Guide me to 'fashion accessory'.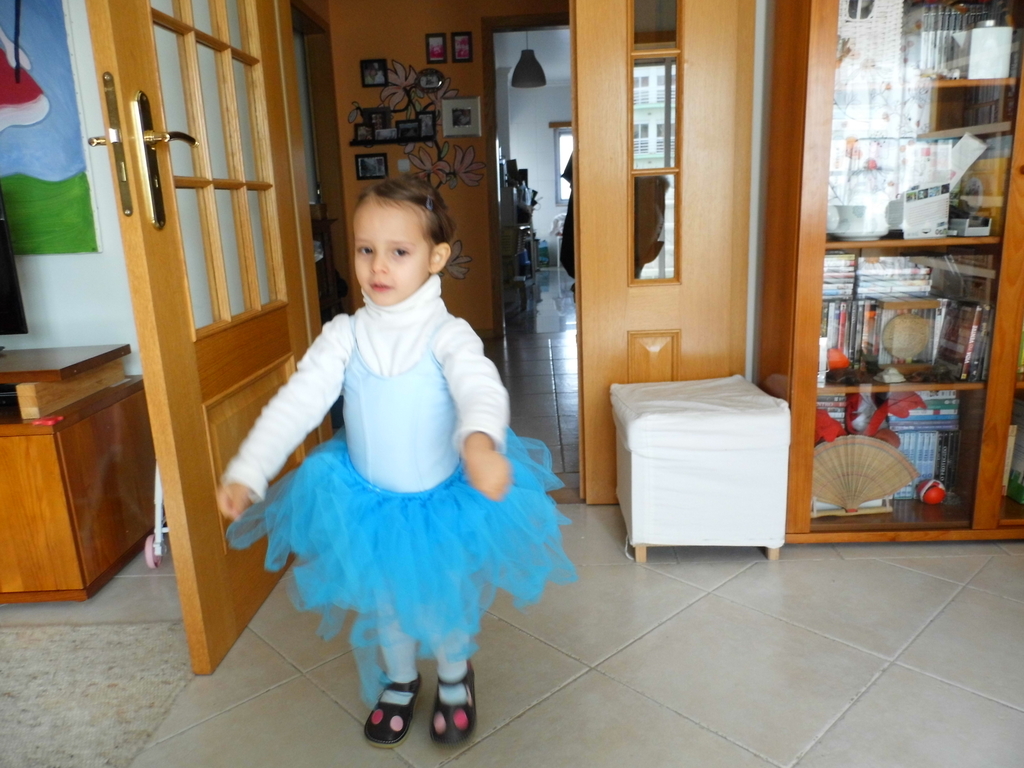
Guidance: (367, 675, 422, 749).
